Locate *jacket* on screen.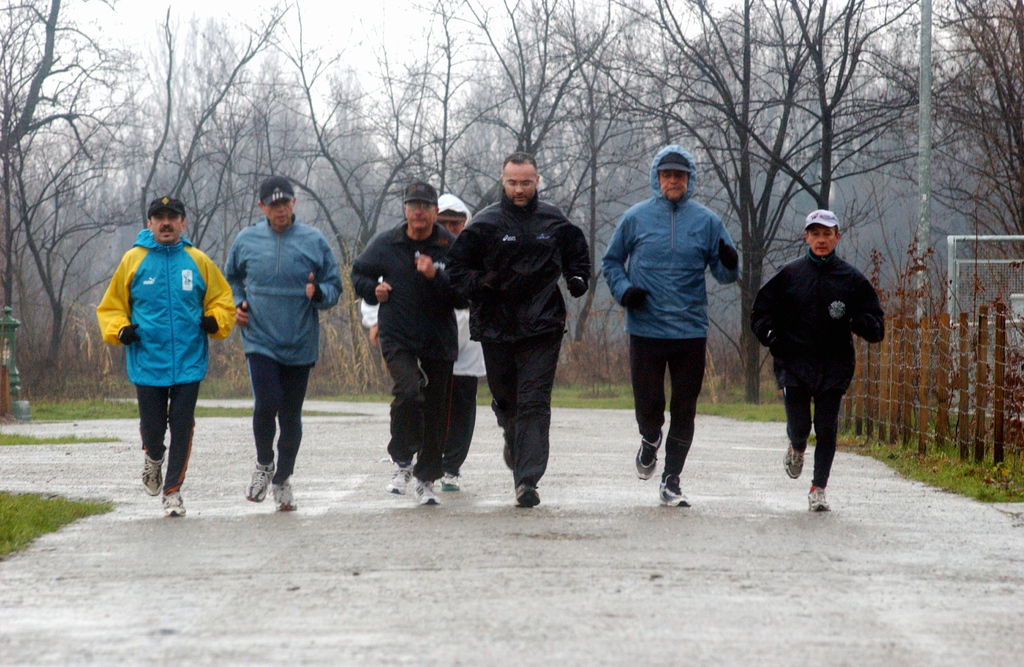
On screen at [left=361, top=191, right=486, bottom=376].
